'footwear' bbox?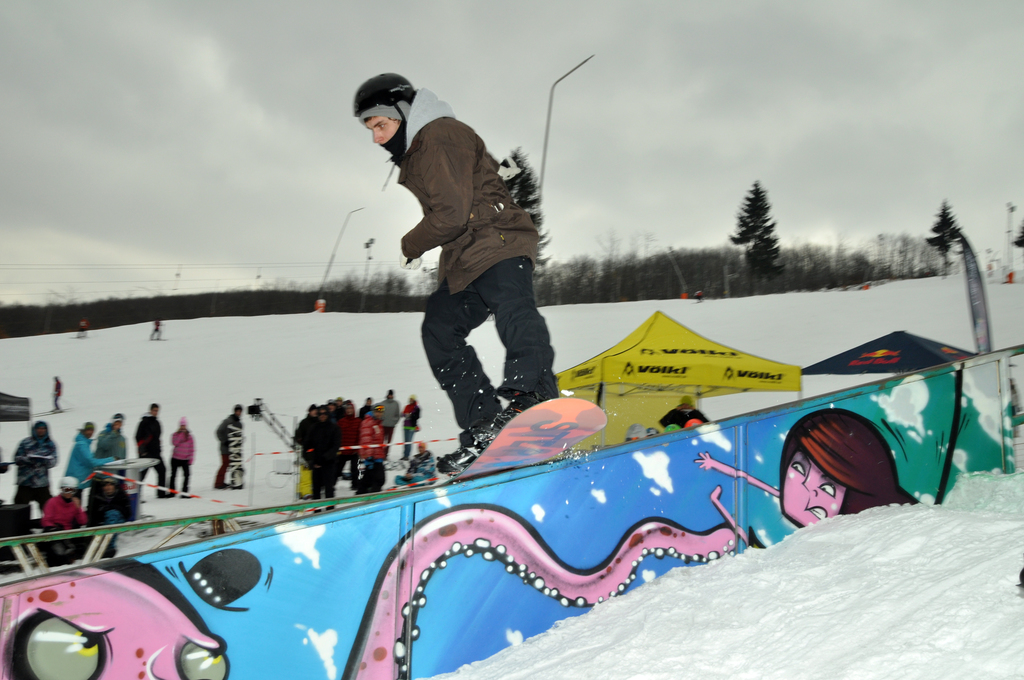
(436,429,497,474)
